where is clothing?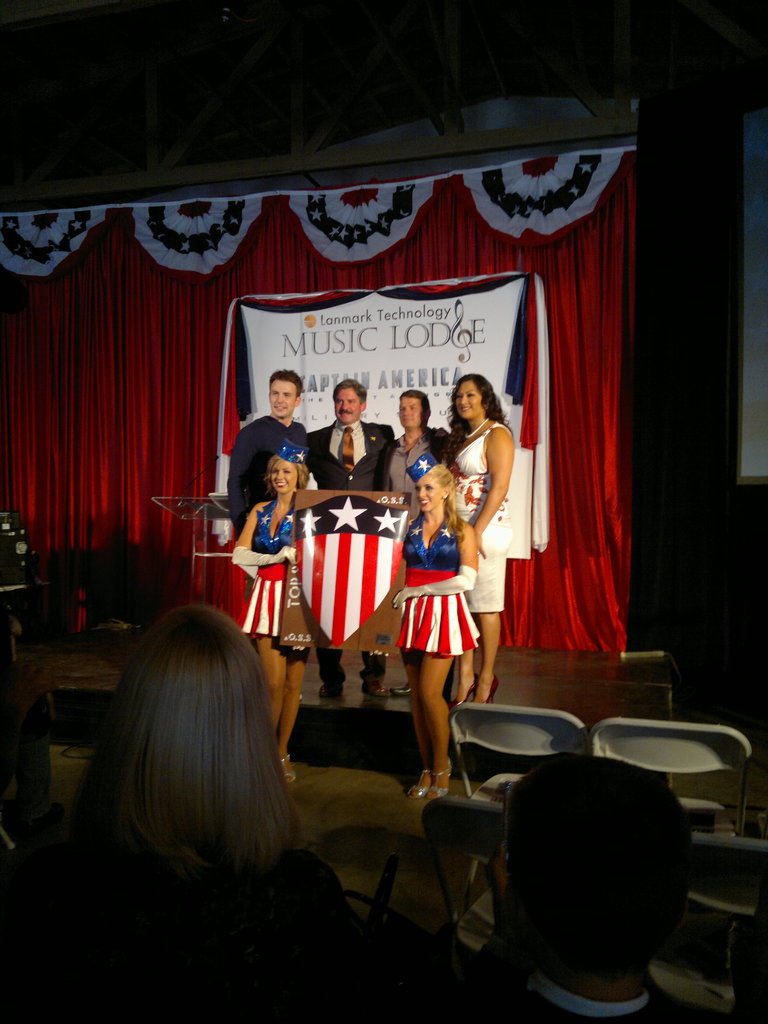
box(397, 500, 483, 668).
